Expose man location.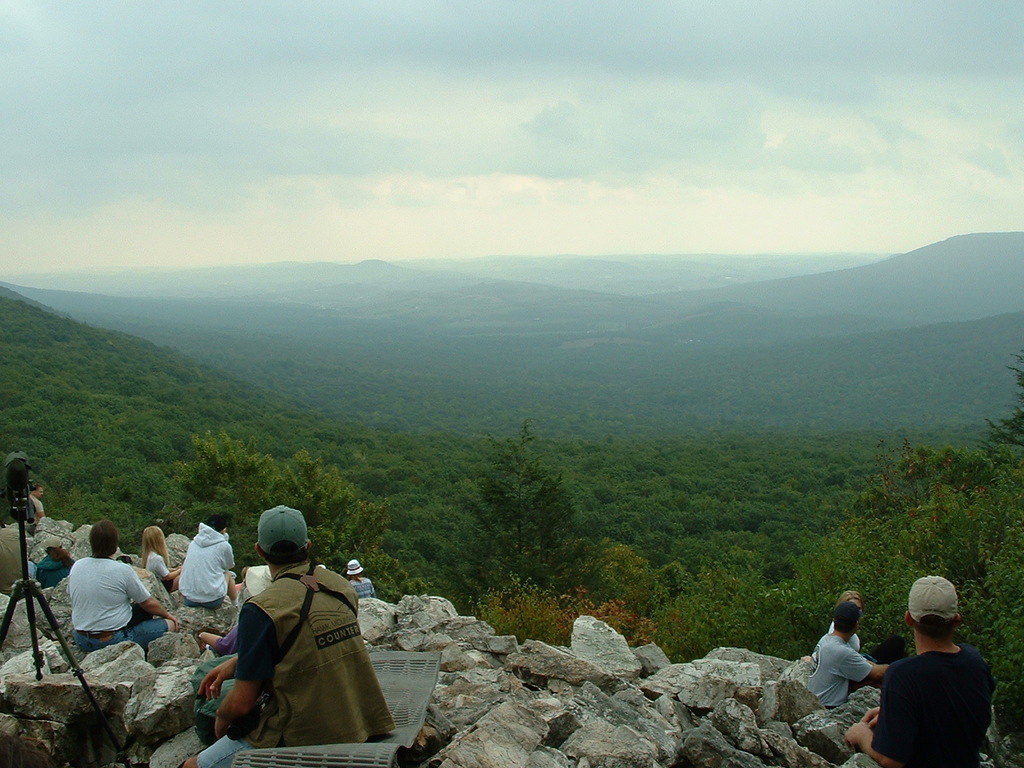
Exposed at <bbox>877, 595, 1009, 767</bbox>.
